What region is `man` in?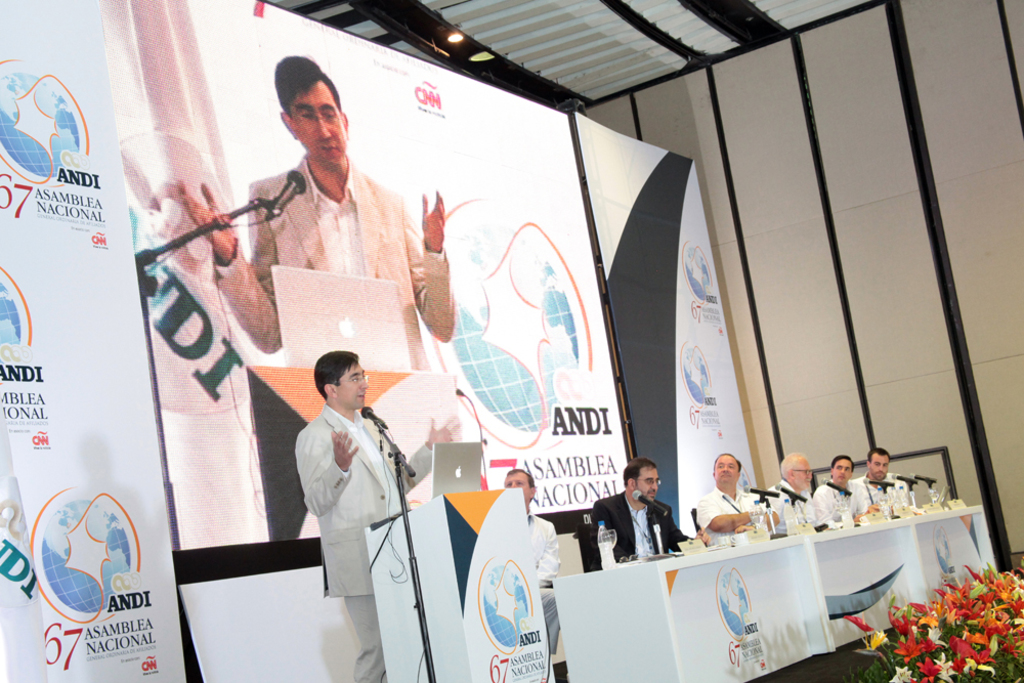
bbox=[854, 447, 909, 511].
